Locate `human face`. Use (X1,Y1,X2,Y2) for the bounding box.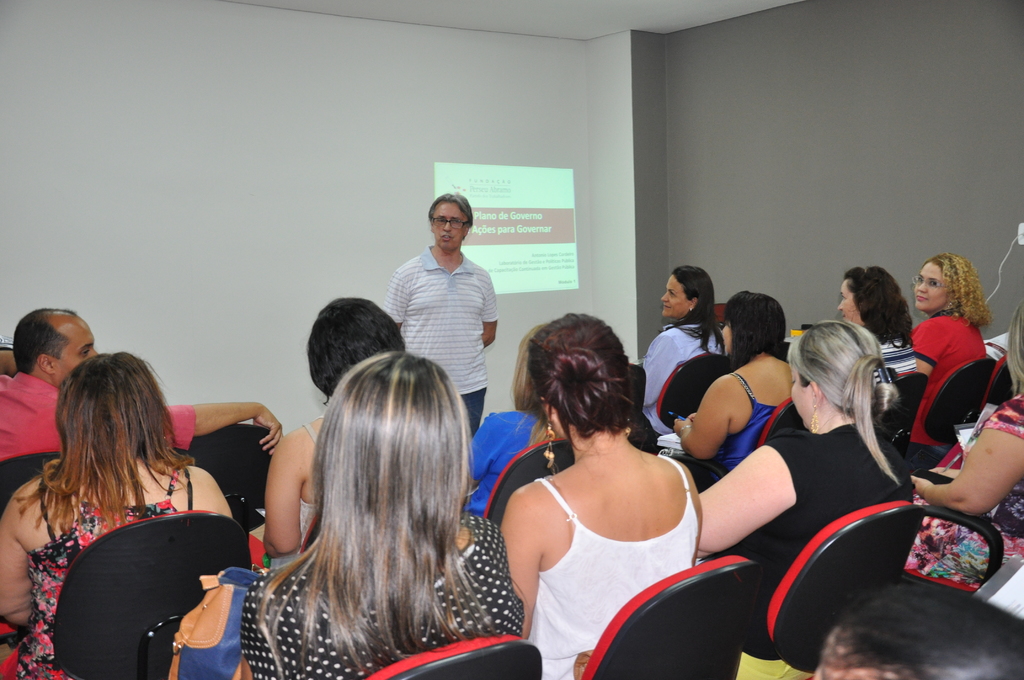
(433,200,464,252).
